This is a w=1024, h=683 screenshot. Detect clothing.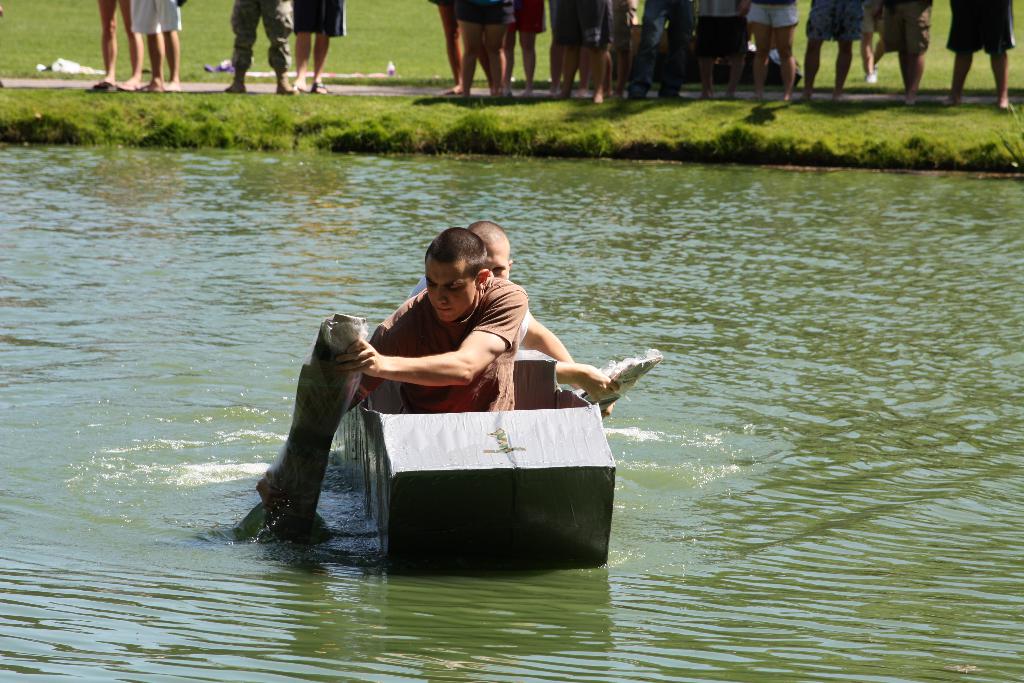
945, 0, 1014, 54.
